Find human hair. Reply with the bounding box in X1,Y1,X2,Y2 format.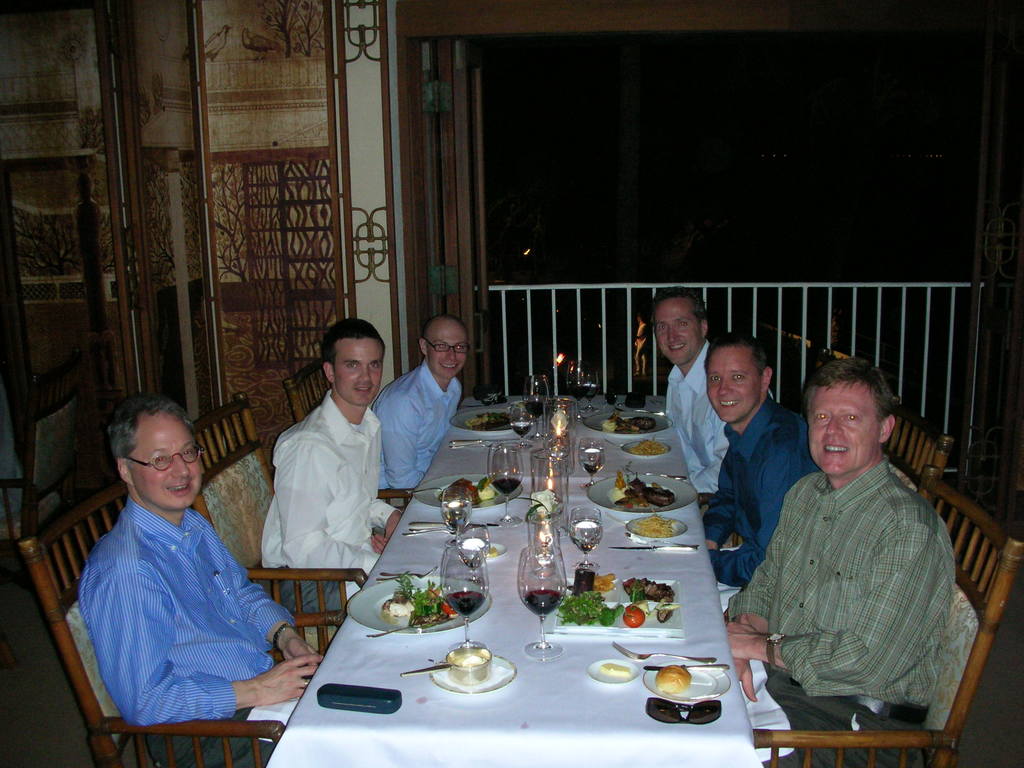
703,330,768,376.
